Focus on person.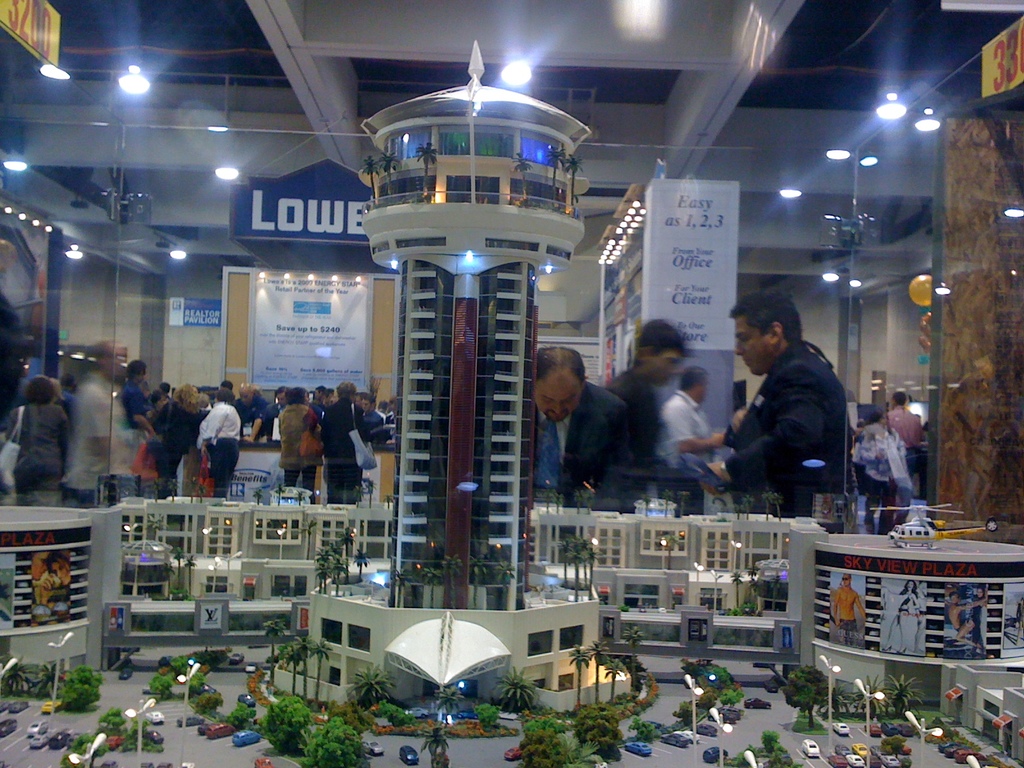
Focused at <bbox>532, 344, 630, 507</bbox>.
